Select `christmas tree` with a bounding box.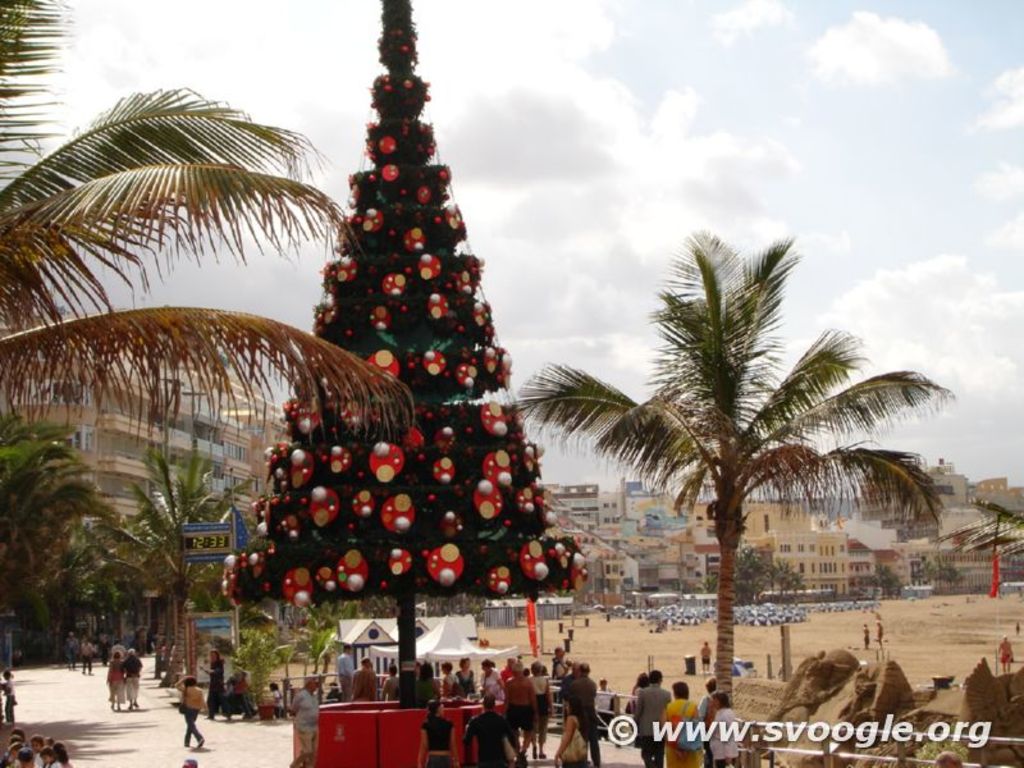
x1=212, y1=0, x2=589, y2=605.
